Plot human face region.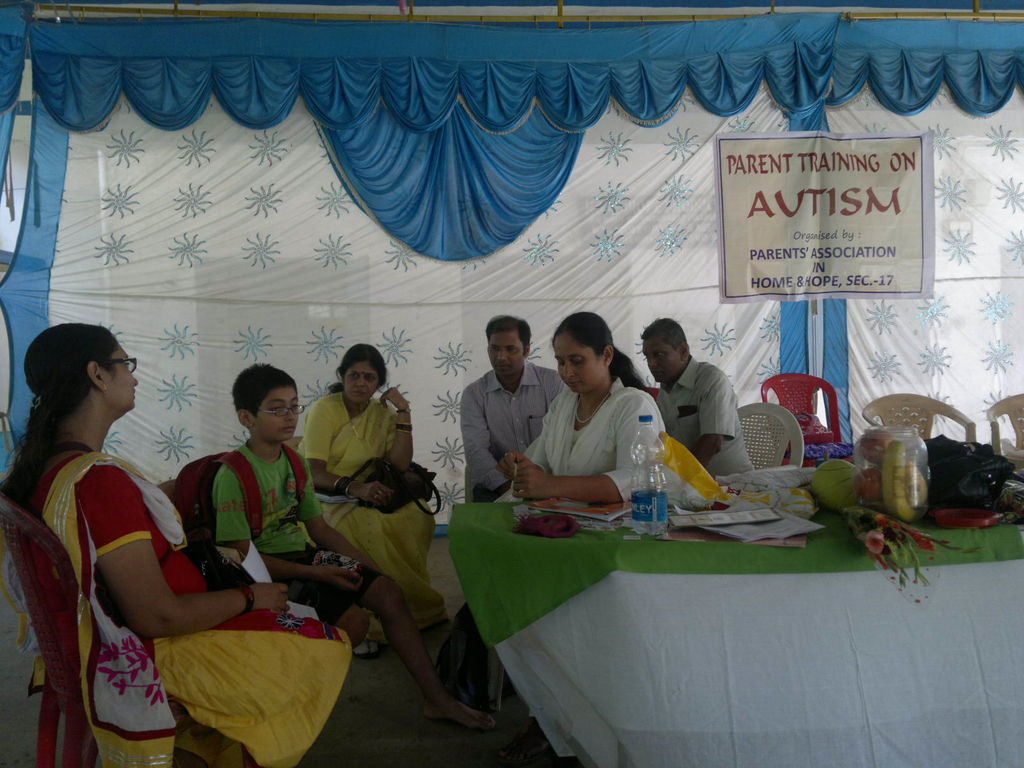
Plotted at l=346, t=362, r=378, b=400.
